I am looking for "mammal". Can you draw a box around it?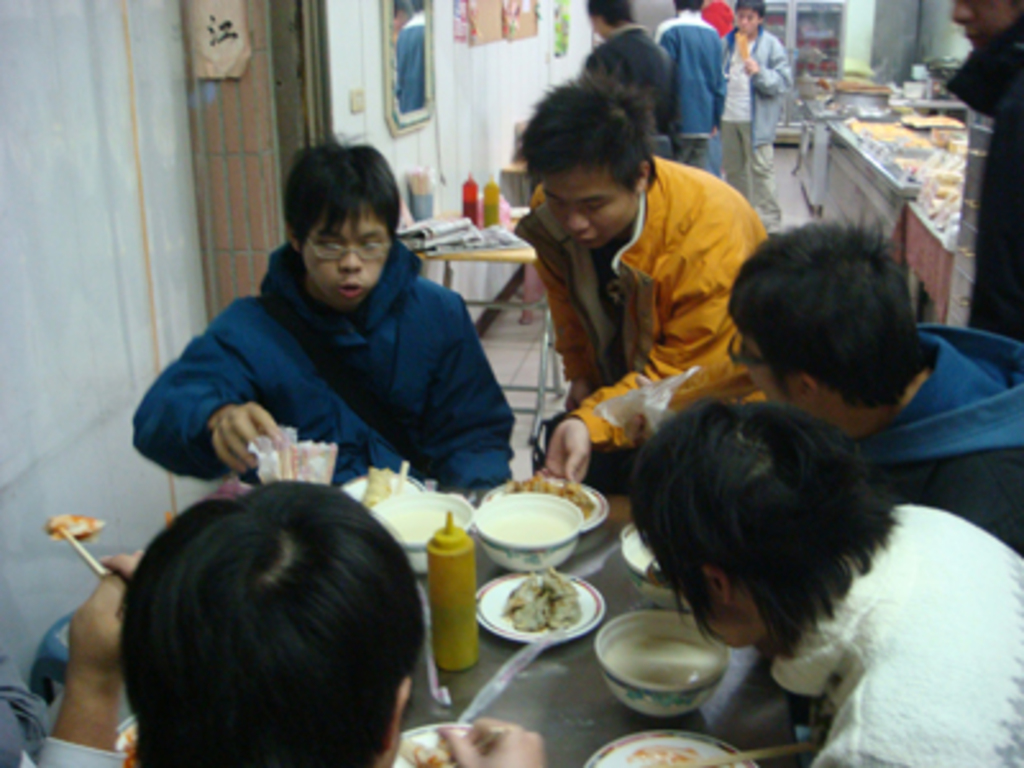
Sure, the bounding box is <bbox>64, 438, 443, 767</bbox>.
